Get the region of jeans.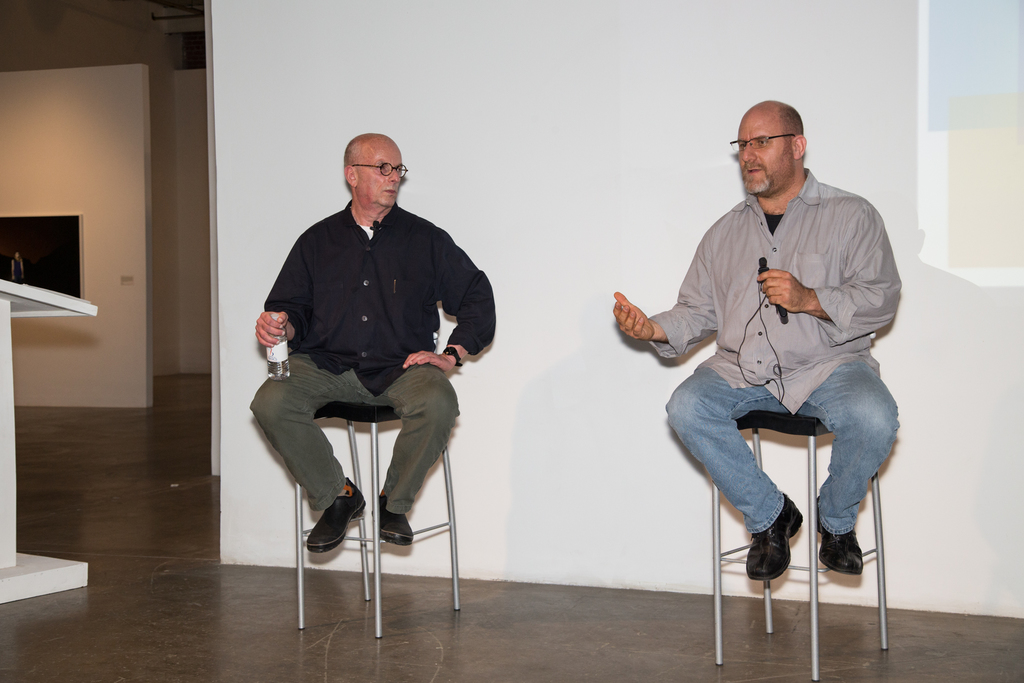
650,300,894,636.
